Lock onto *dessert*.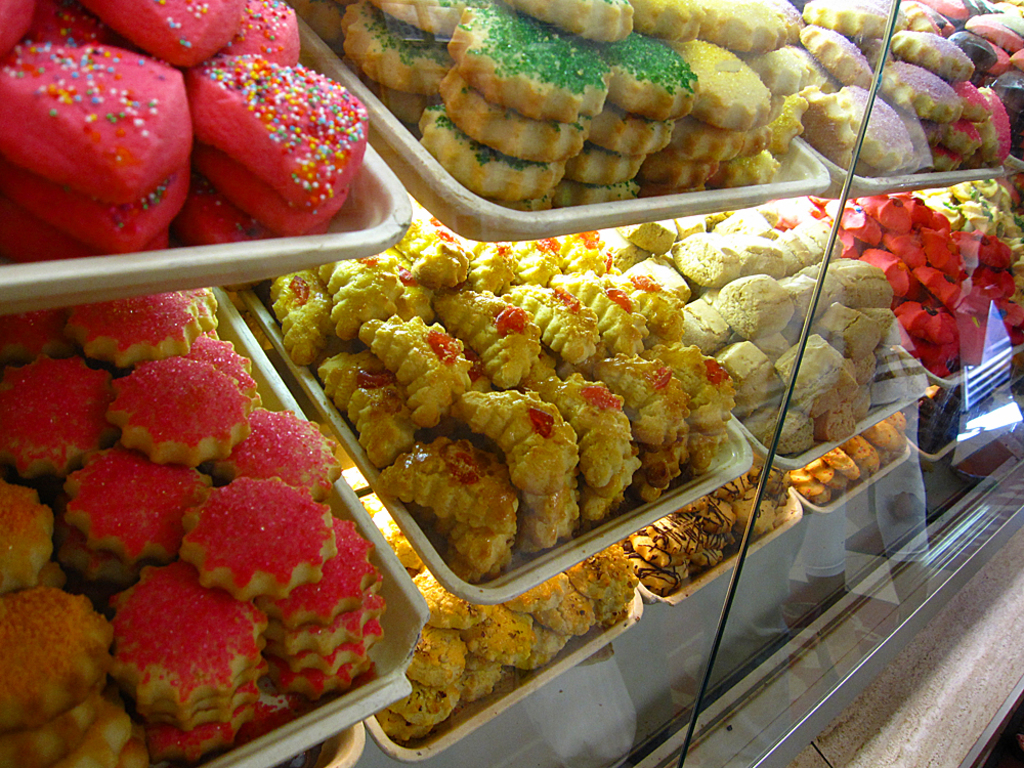
Locked: 542, 281, 646, 364.
